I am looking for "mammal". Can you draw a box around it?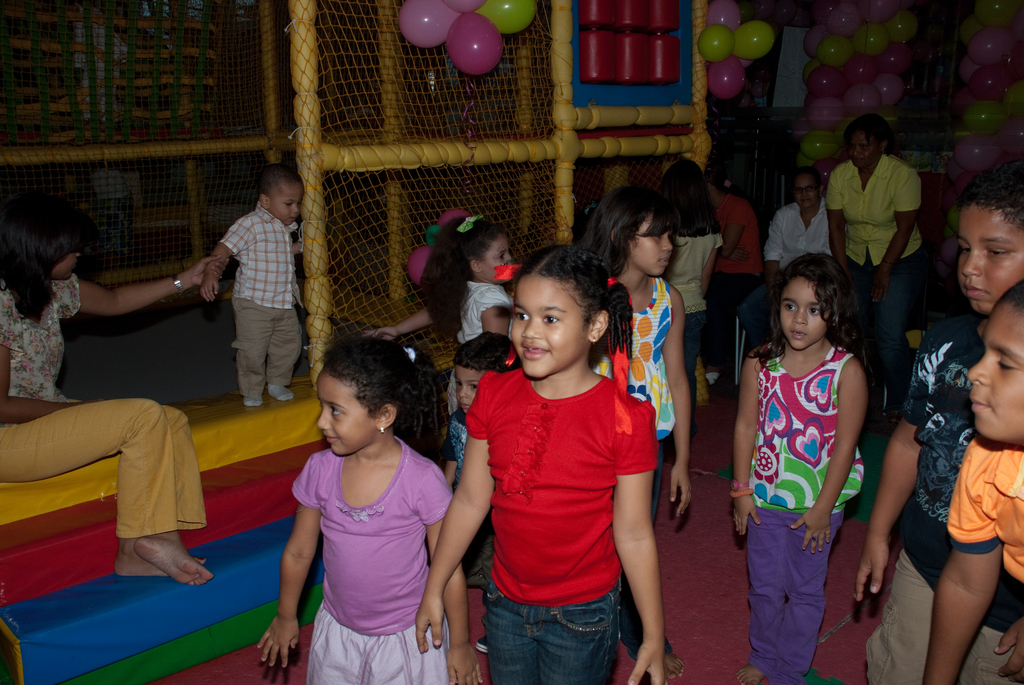
Sure, the bounding box is (447,323,524,577).
